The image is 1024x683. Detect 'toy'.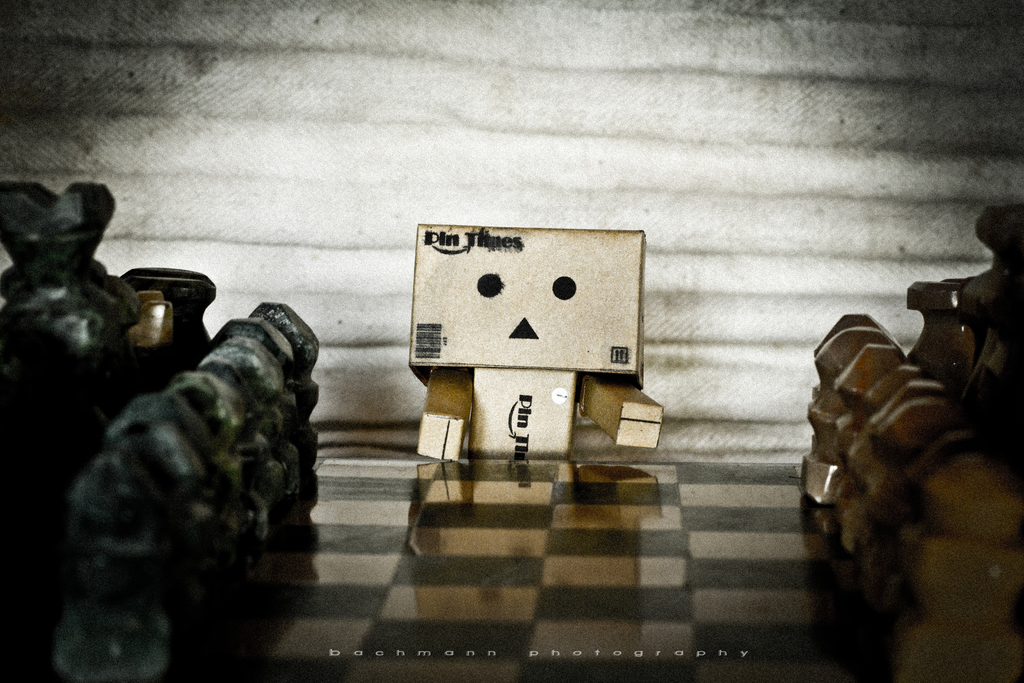
Detection: <bbox>204, 315, 308, 537</bbox>.
